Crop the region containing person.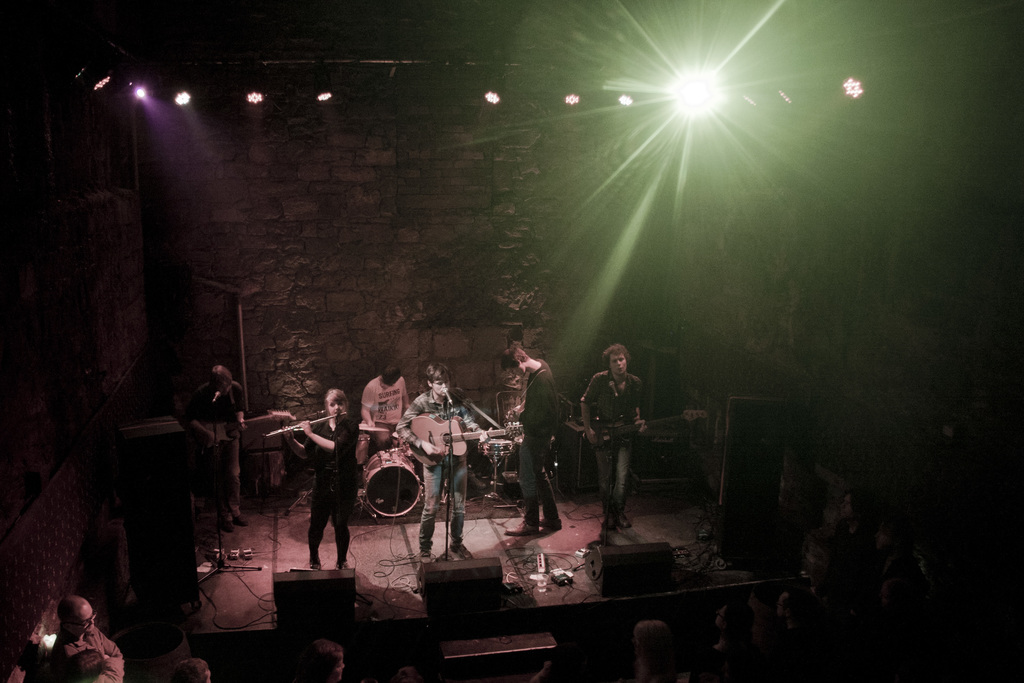
Crop region: bbox=[58, 652, 102, 682].
